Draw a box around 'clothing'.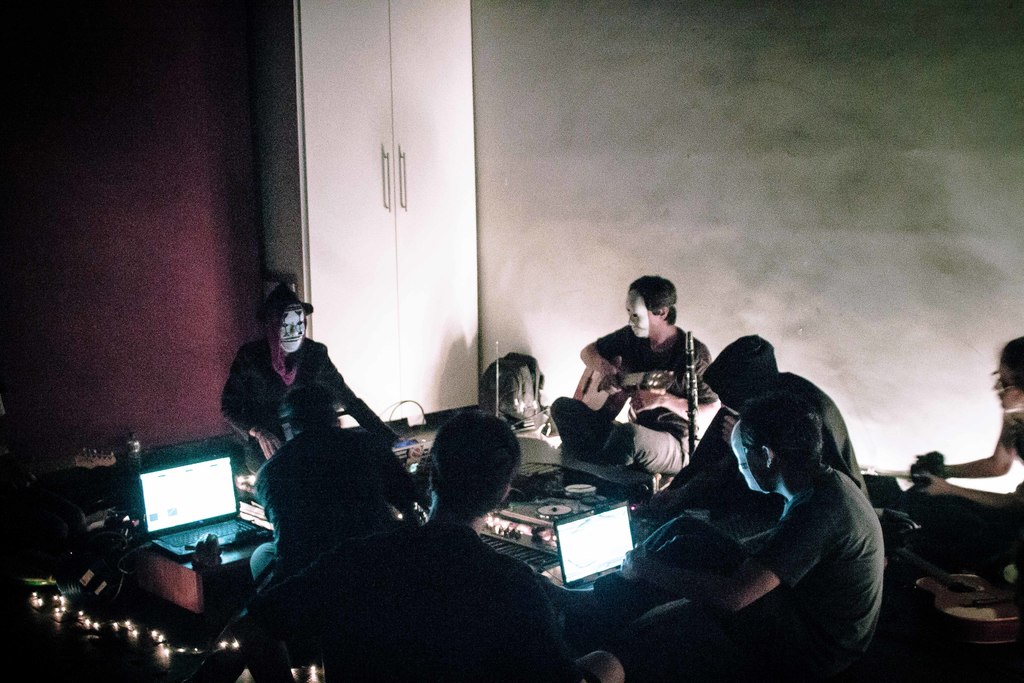
pyautogui.locateOnScreen(251, 505, 597, 682).
